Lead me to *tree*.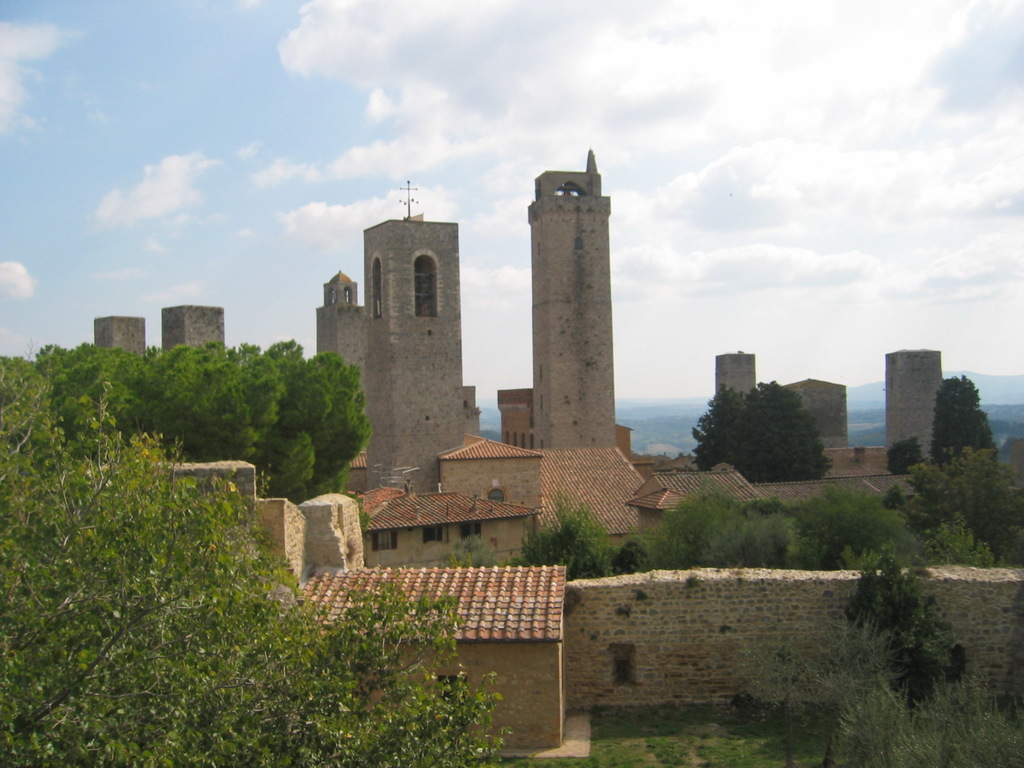
Lead to (930, 373, 1004, 463).
